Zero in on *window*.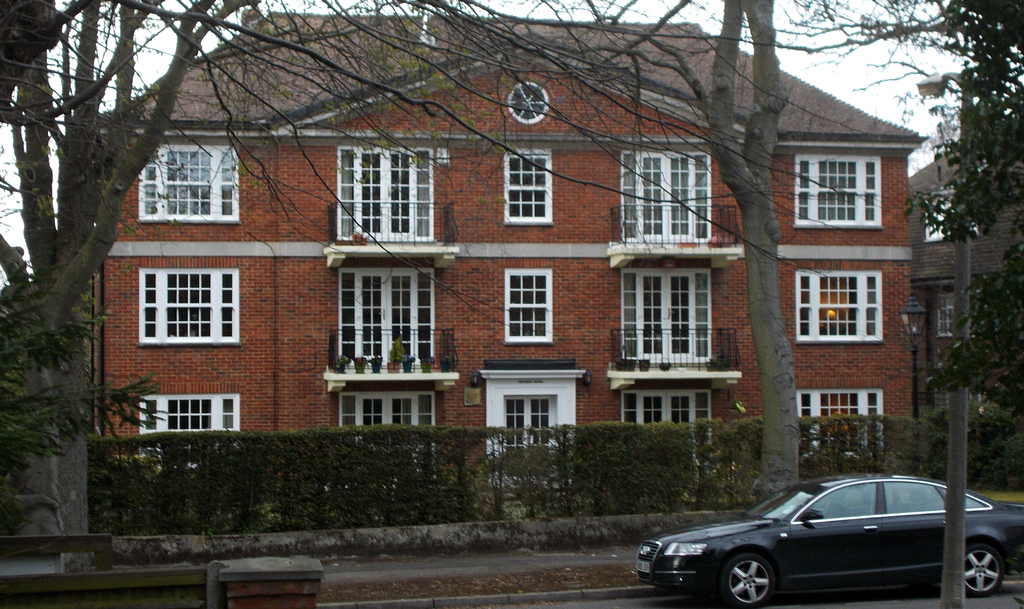
Zeroed in: rect(506, 152, 553, 224).
